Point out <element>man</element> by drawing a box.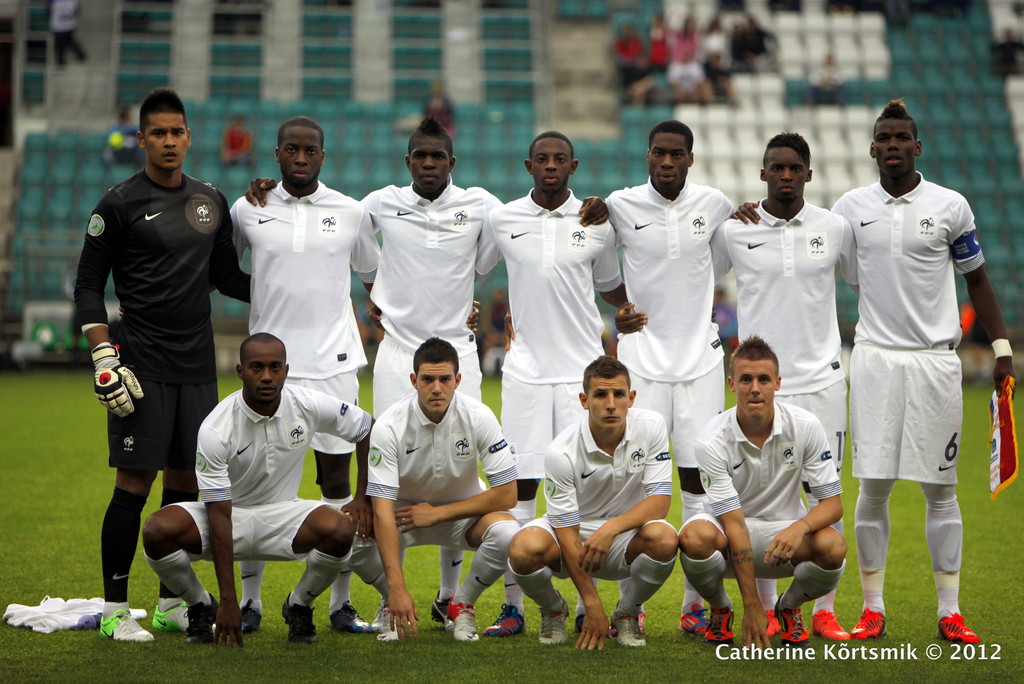
region(594, 122, 746, 631).
